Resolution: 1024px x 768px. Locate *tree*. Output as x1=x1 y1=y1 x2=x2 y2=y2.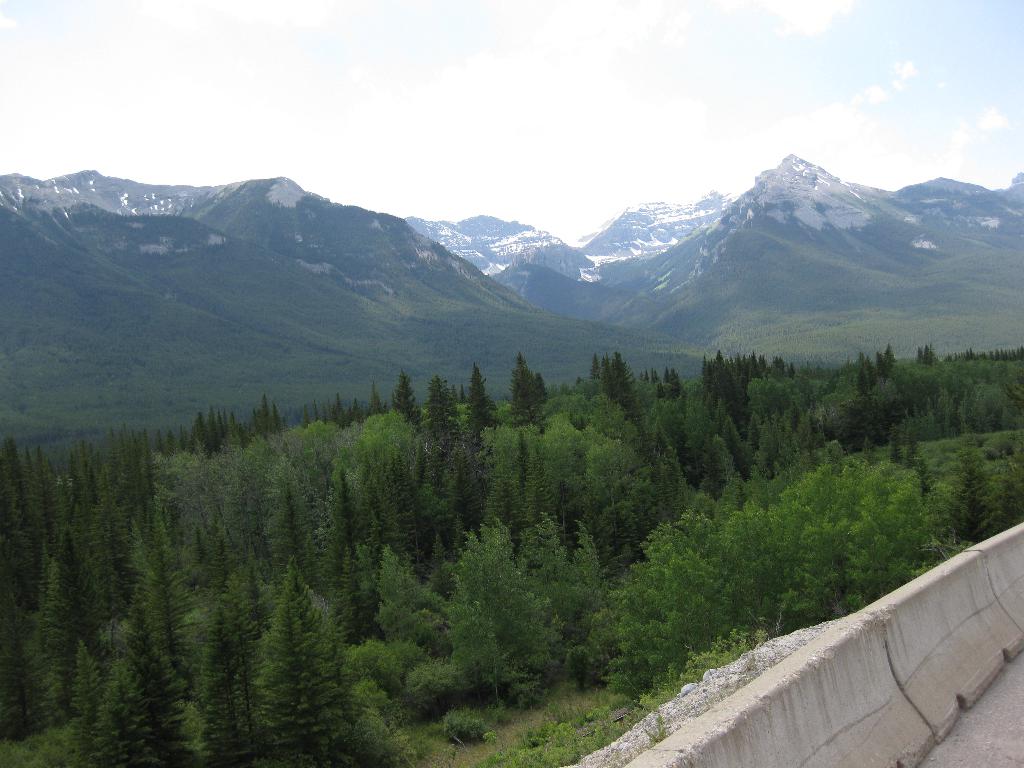
x1=255 y1=560 x2=378 y2=767.
